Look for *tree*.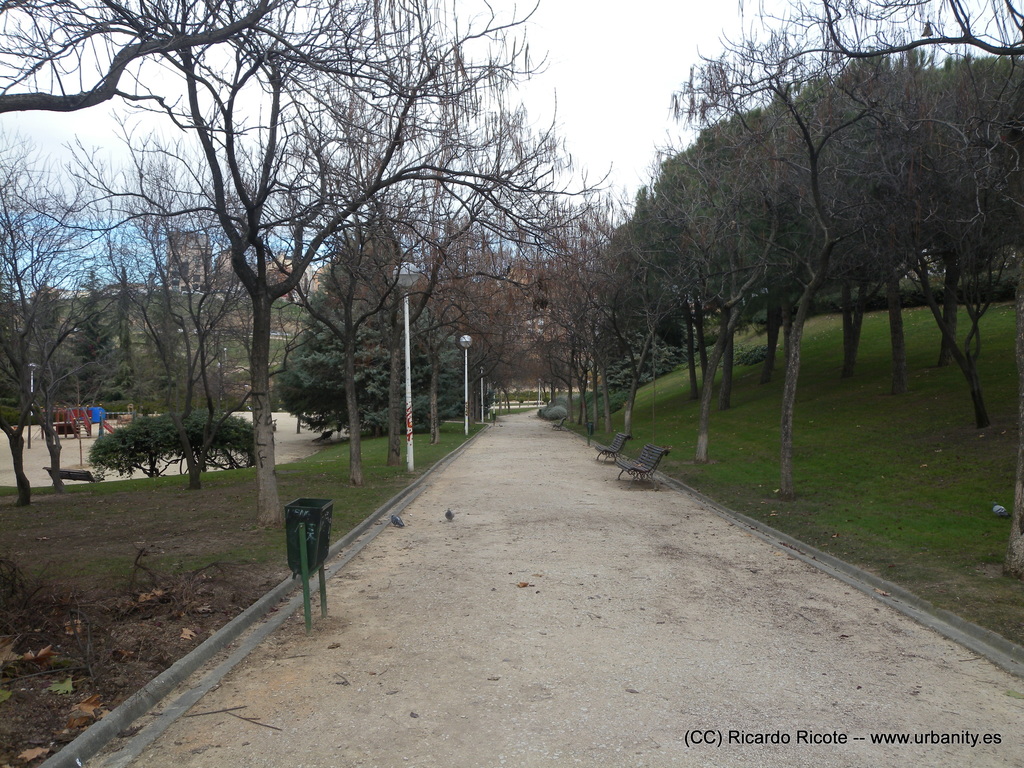
Found: 650:40:798:471.
